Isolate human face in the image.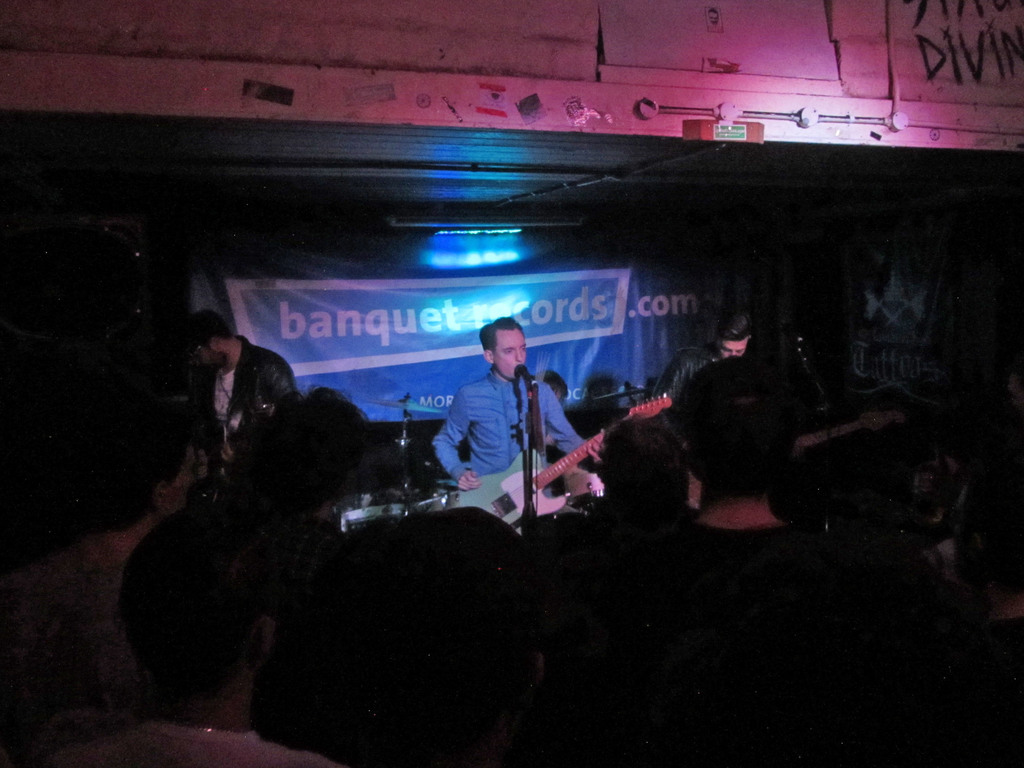
Isolated region: box(717, 333, 751, 360).
